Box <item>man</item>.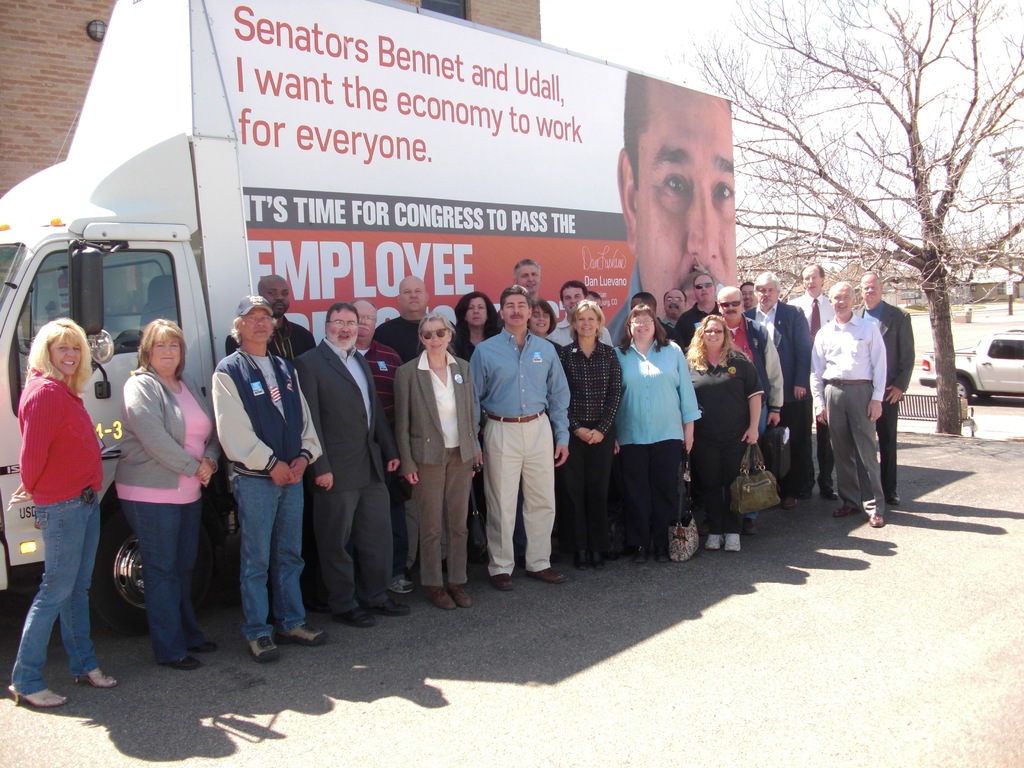
355, 302, 406, 593.
